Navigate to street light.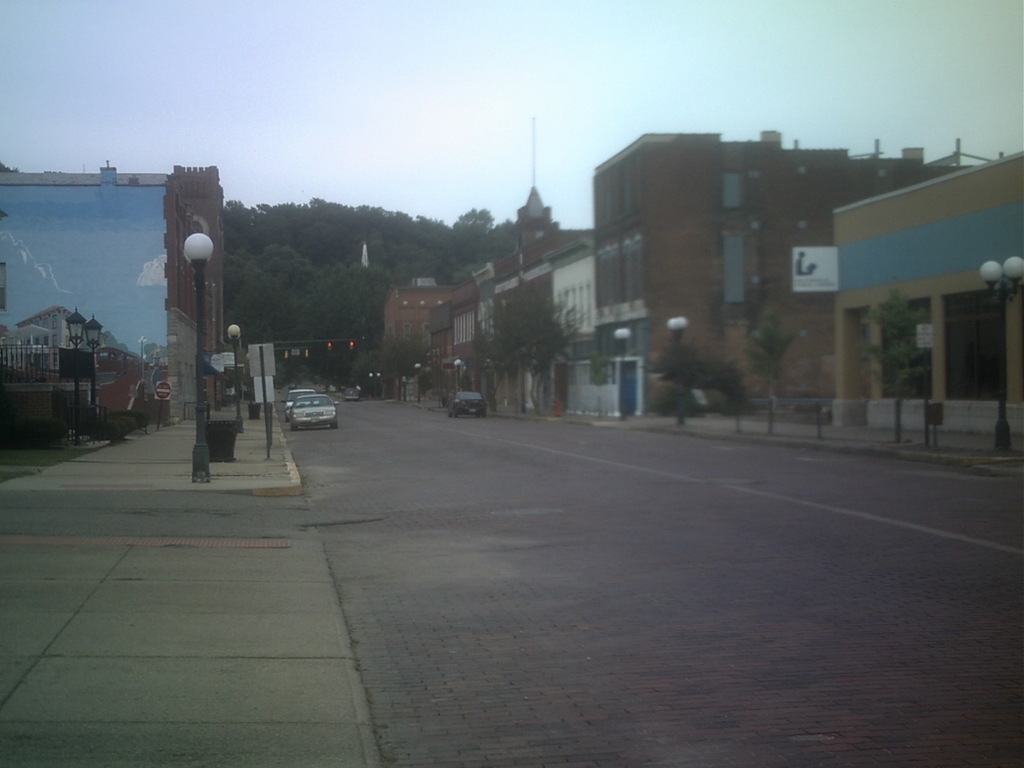
Navigation target: <region>666, 314, 693, 423</region>.
